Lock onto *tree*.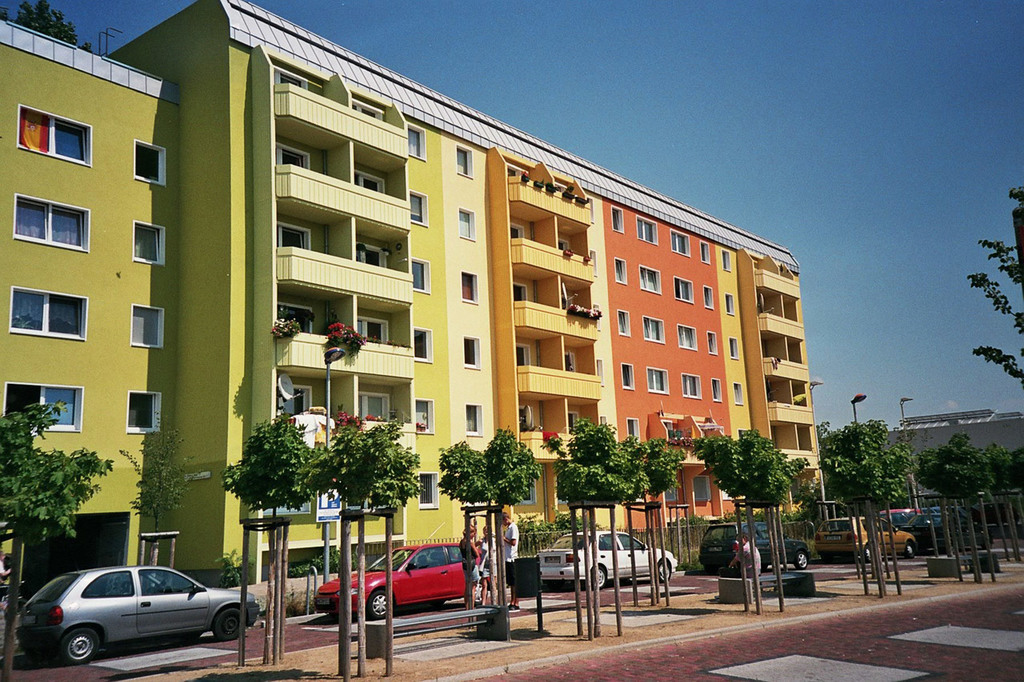
Locked: bbox=[695, 432, 760, 623].
